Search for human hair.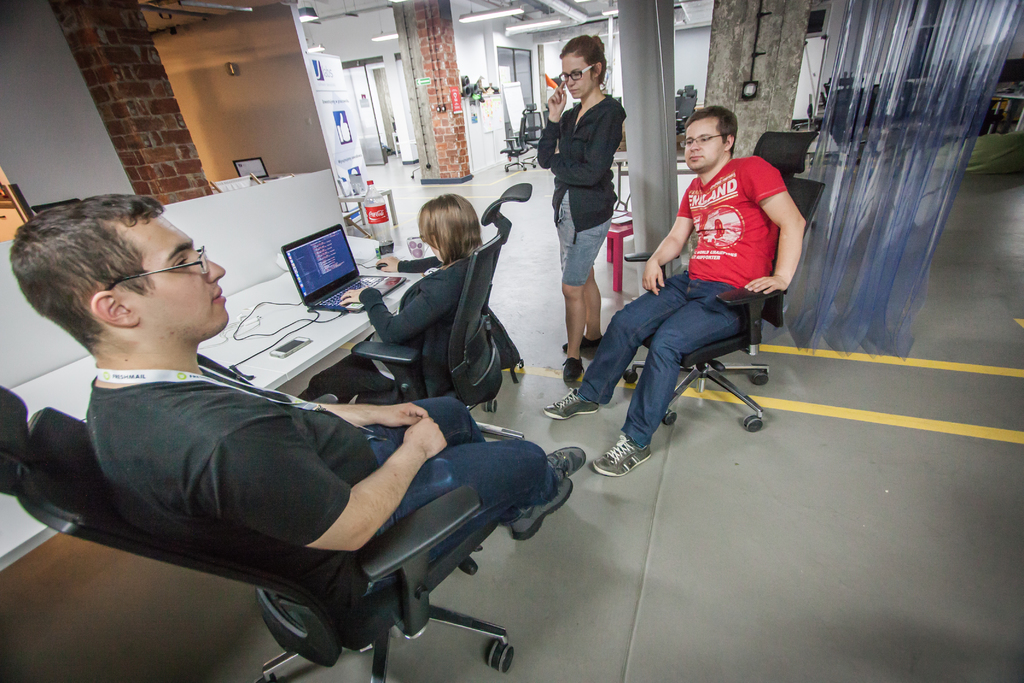
Found at Rect(687, 104, 739, 158).
